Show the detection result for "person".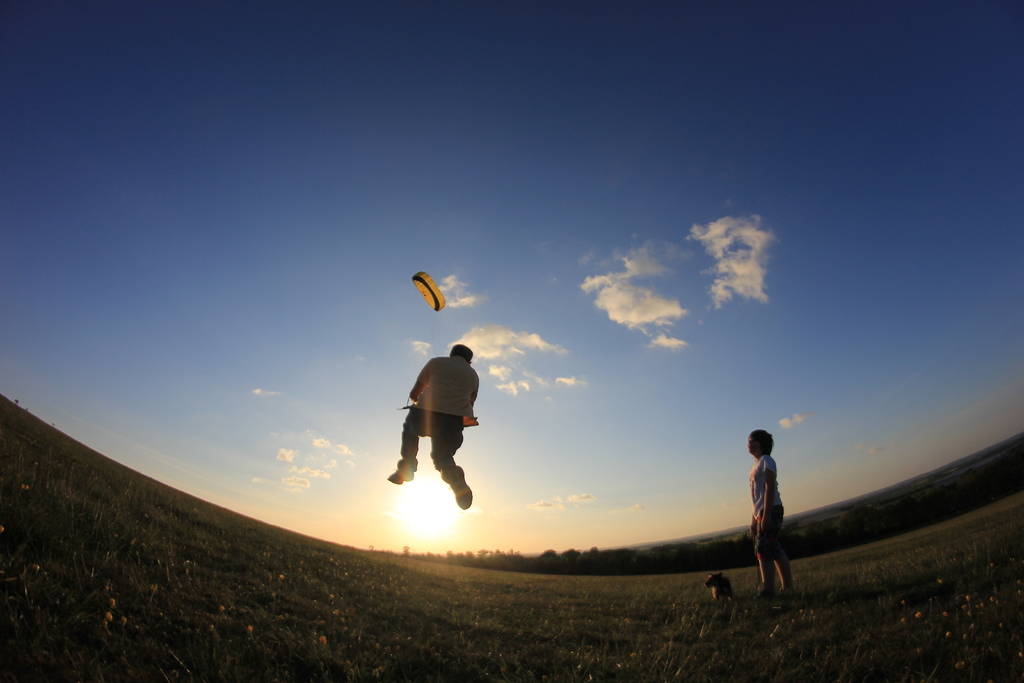
<region>743, 427, 796, 595</region>.
